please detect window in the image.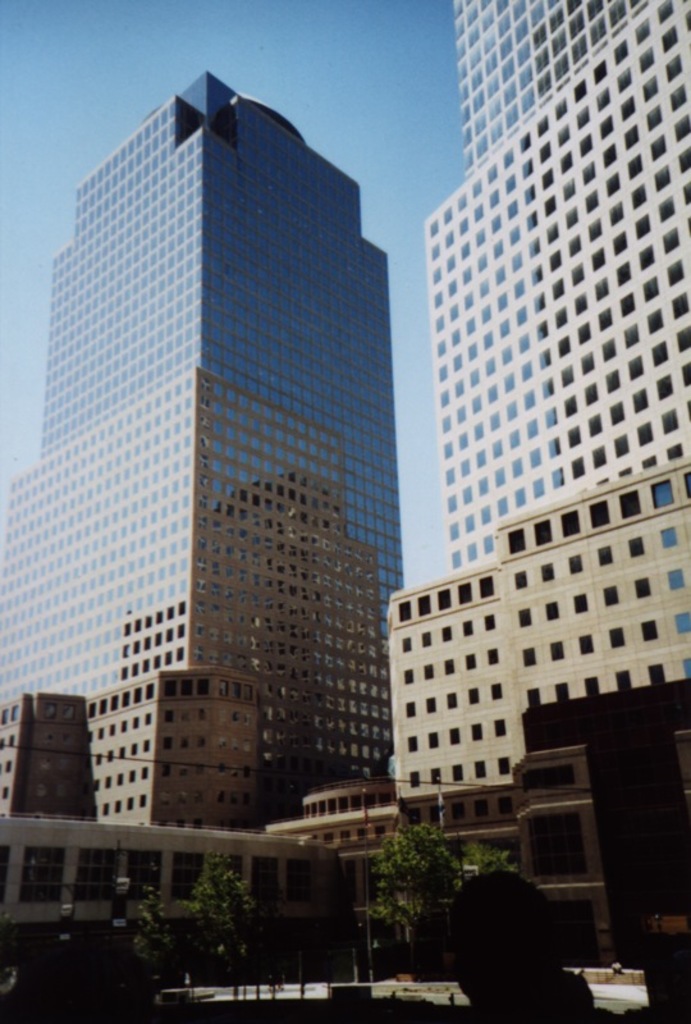
(252,856,283,902).
